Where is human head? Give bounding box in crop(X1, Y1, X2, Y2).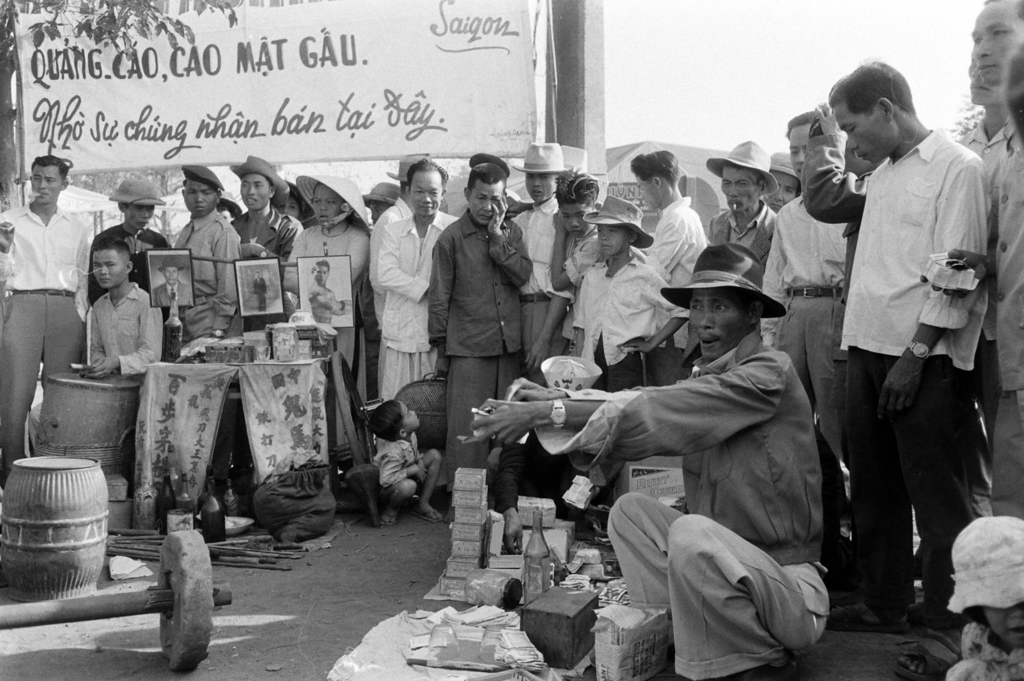
crop(845, 146, 876, 175).
